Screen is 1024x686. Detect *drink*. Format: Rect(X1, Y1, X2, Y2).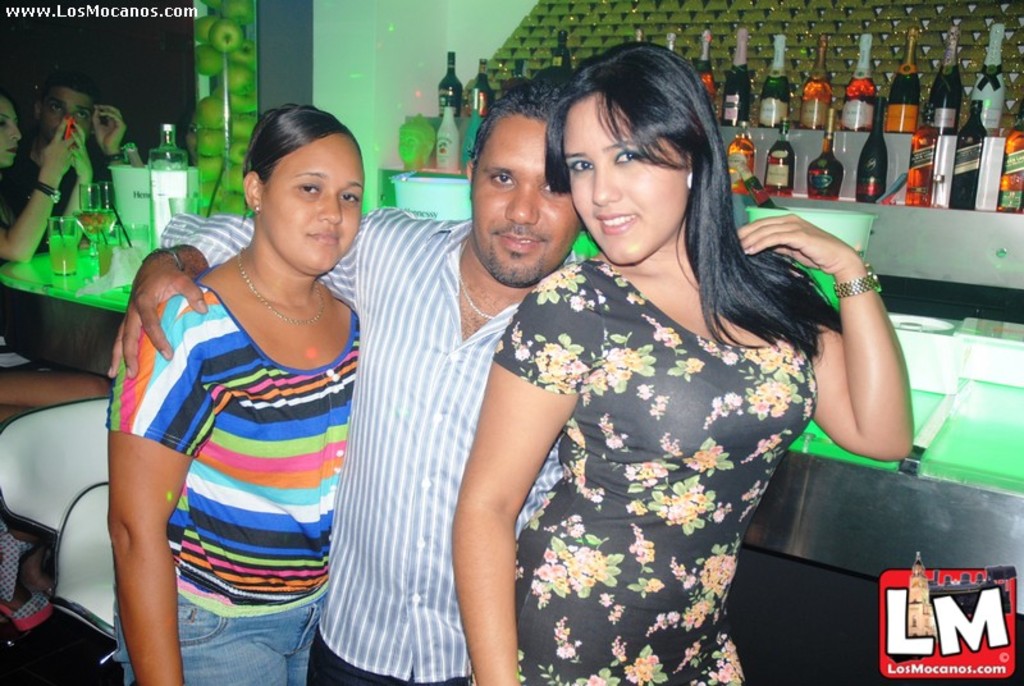
Rect(796, 32, 832, 127).
